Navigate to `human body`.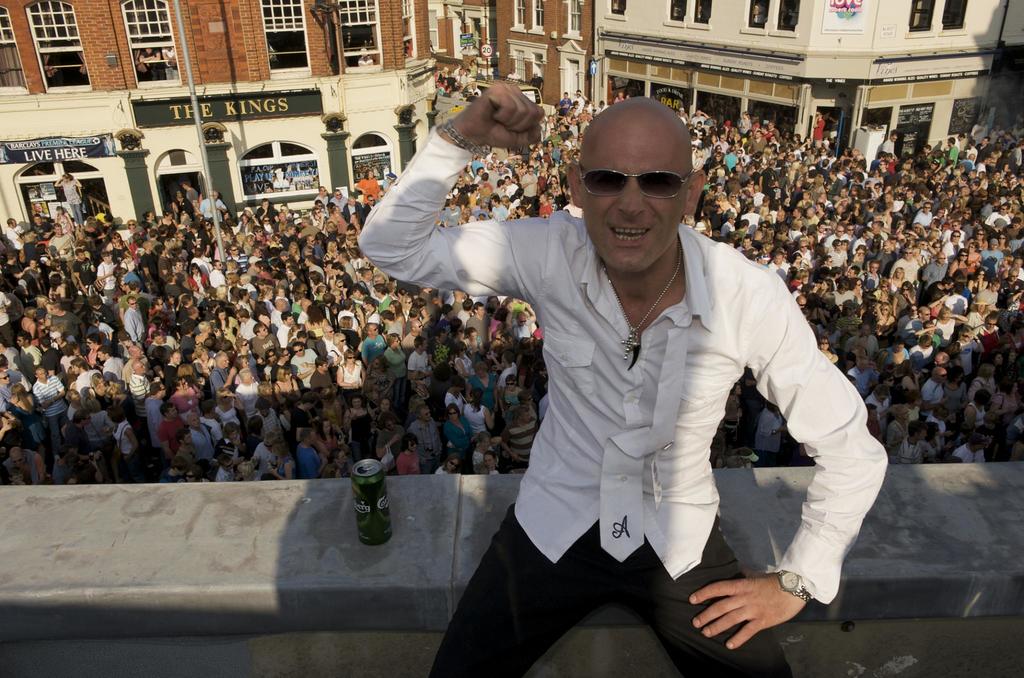
Navigation target: 1016 175 1023 184.
